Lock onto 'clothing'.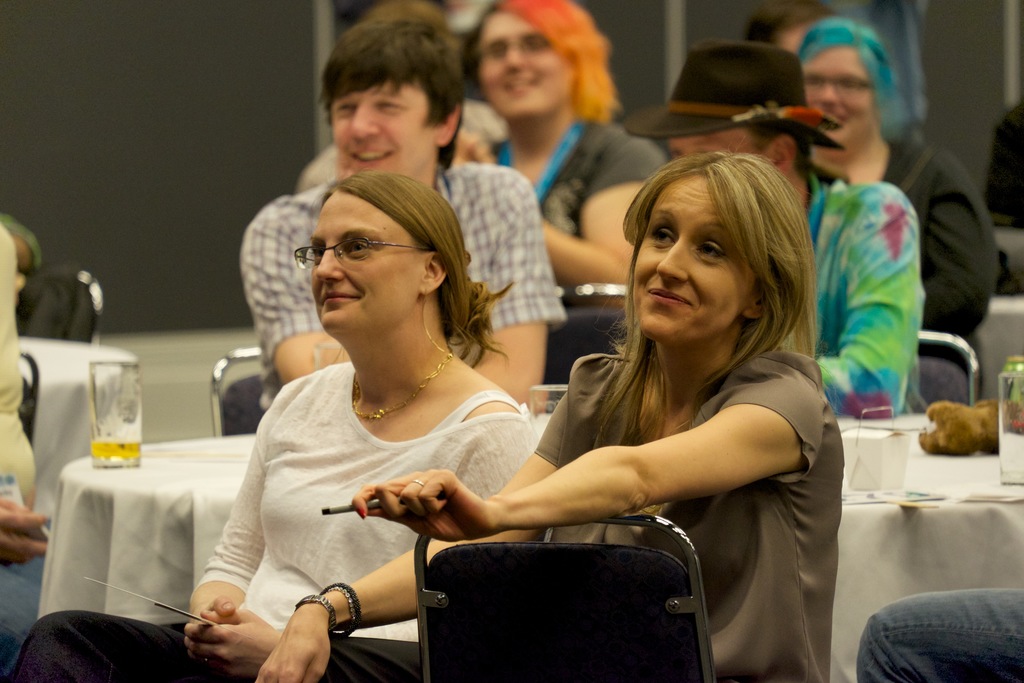
Locked: 530/349/842/680.
